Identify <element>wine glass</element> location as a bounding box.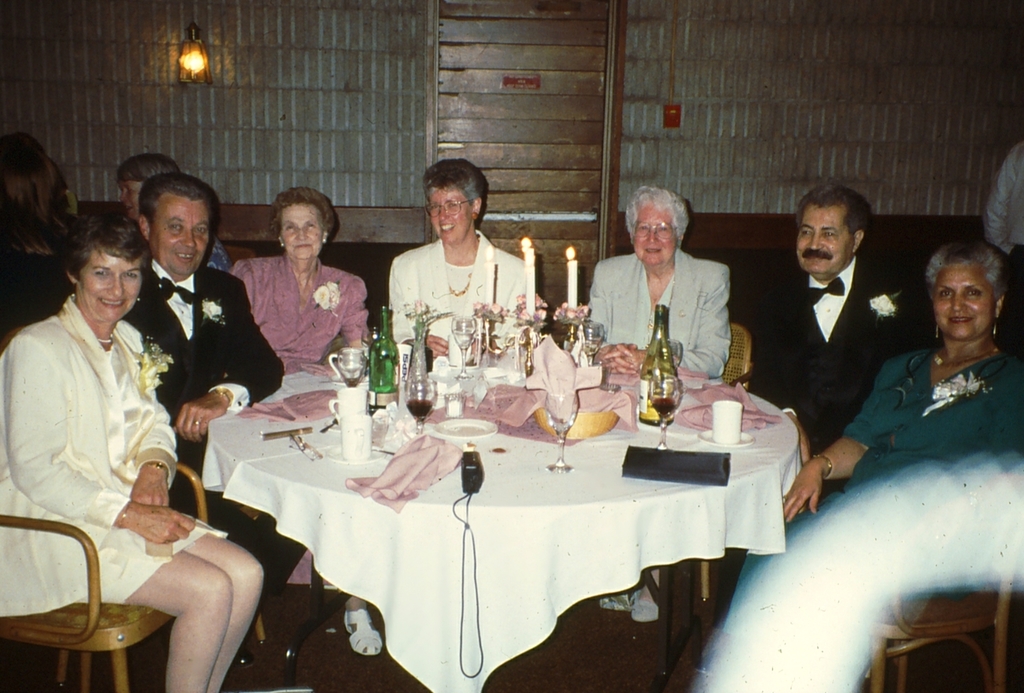
<region>580, 321, 603, 368</region>.
